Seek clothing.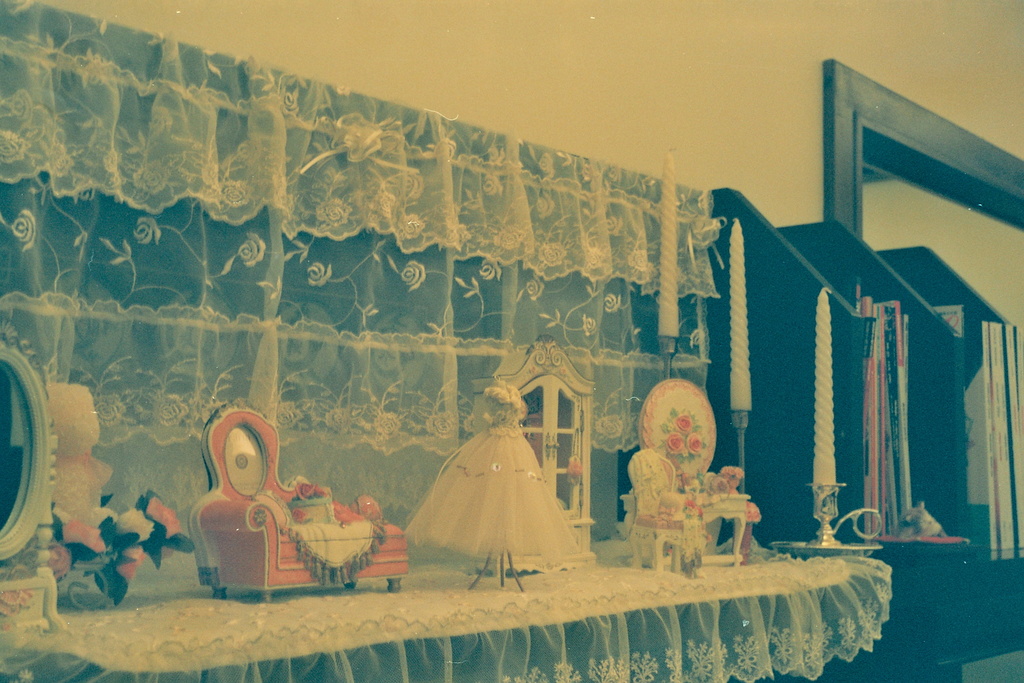
401/379/598/558.
